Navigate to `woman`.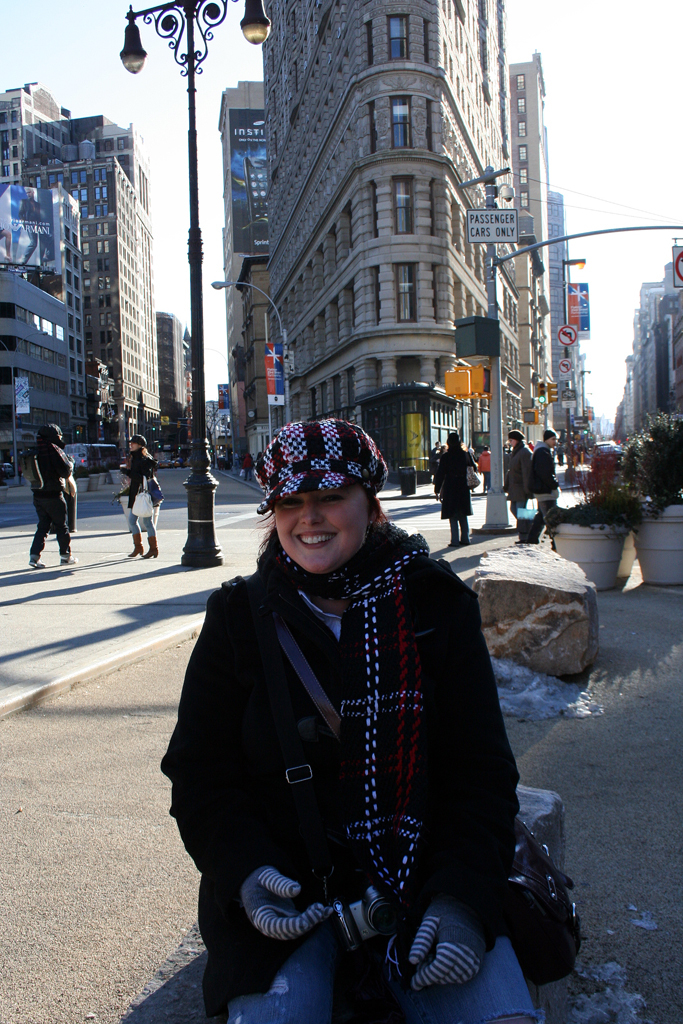
Navigation target: (x1=25, y1=414, x2=78, y2=568).
